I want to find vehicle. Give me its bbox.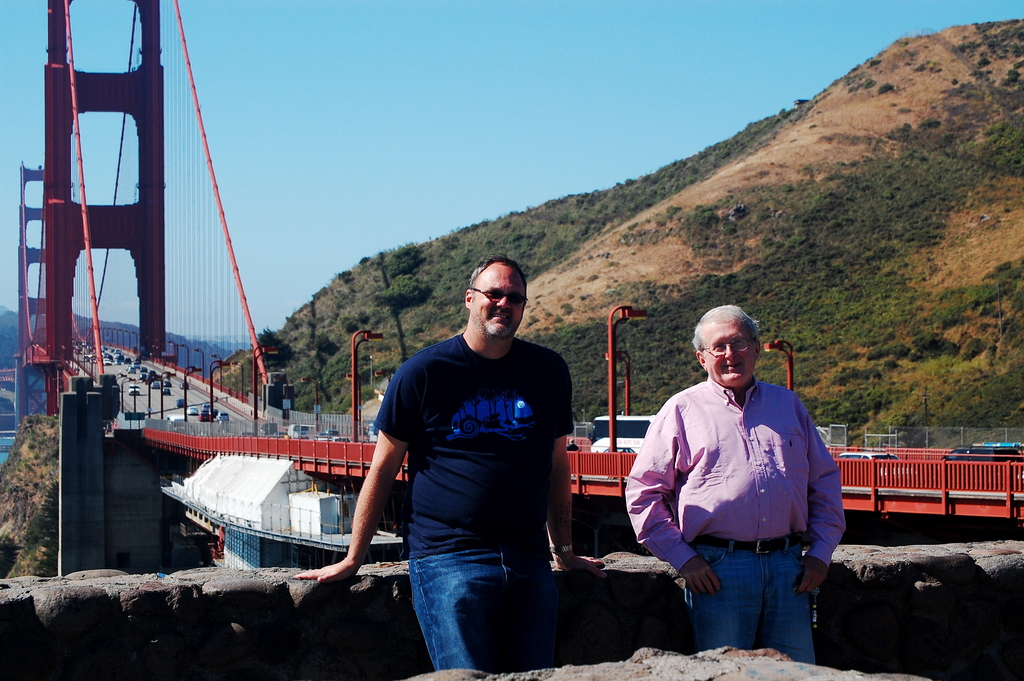
[163,411,191,432].
